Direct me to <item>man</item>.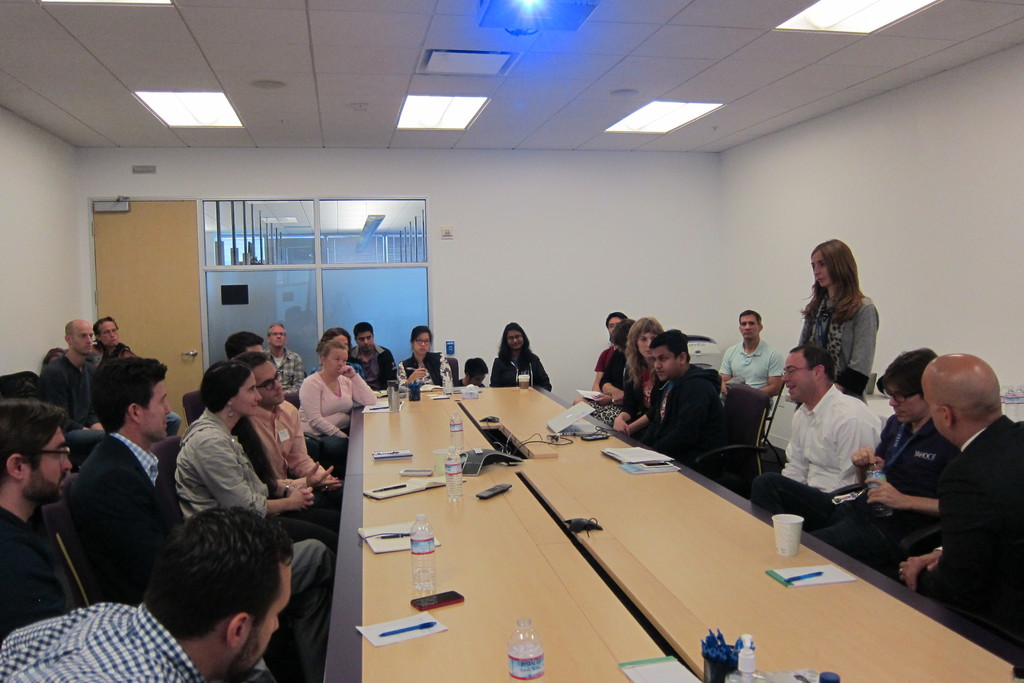
Direction: detection(0, 397, 274, 682).
